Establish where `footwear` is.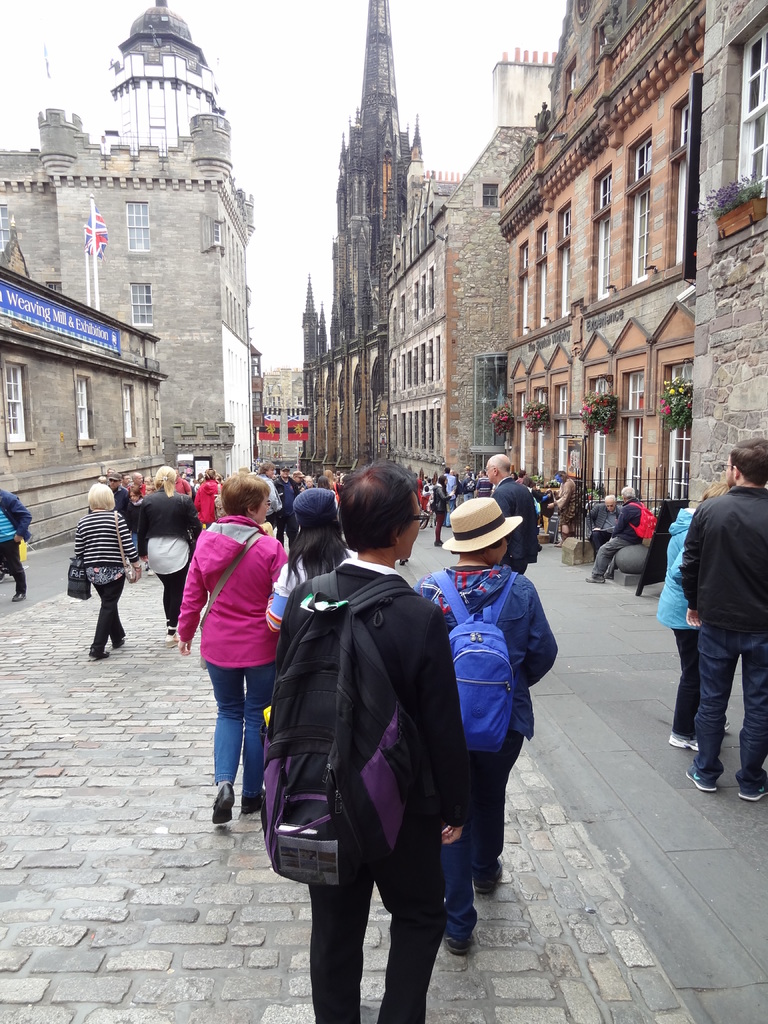
Established at [449, 524, 454, 531].
